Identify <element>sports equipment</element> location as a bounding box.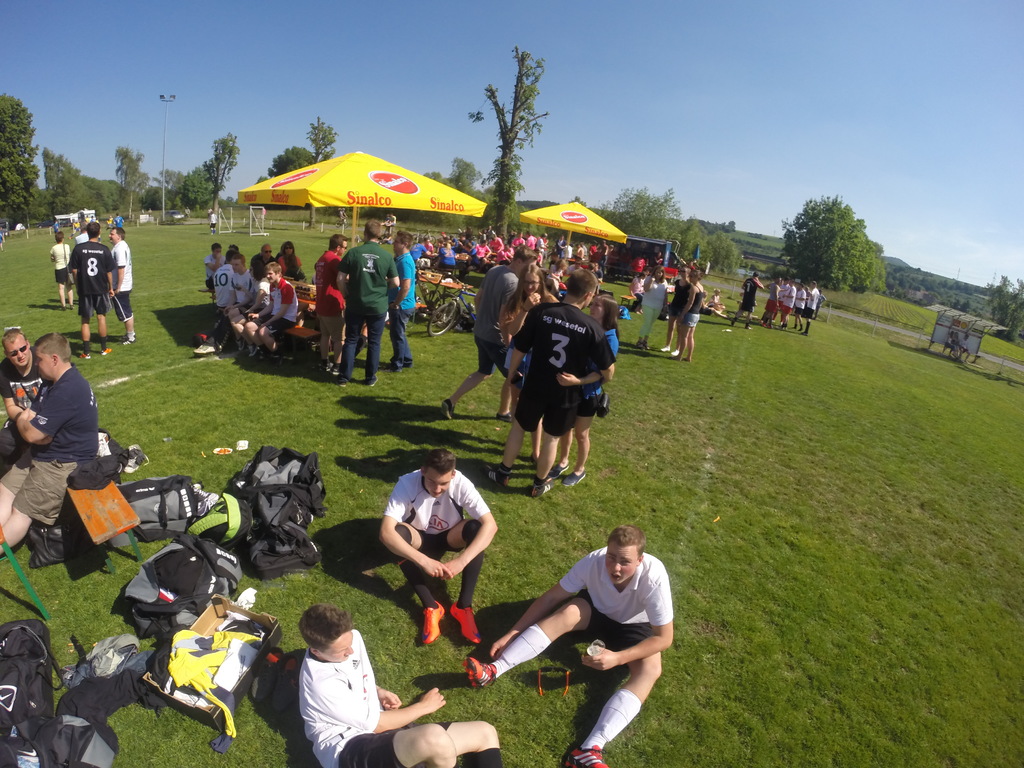
BBox(101, 348, 111, 353).
